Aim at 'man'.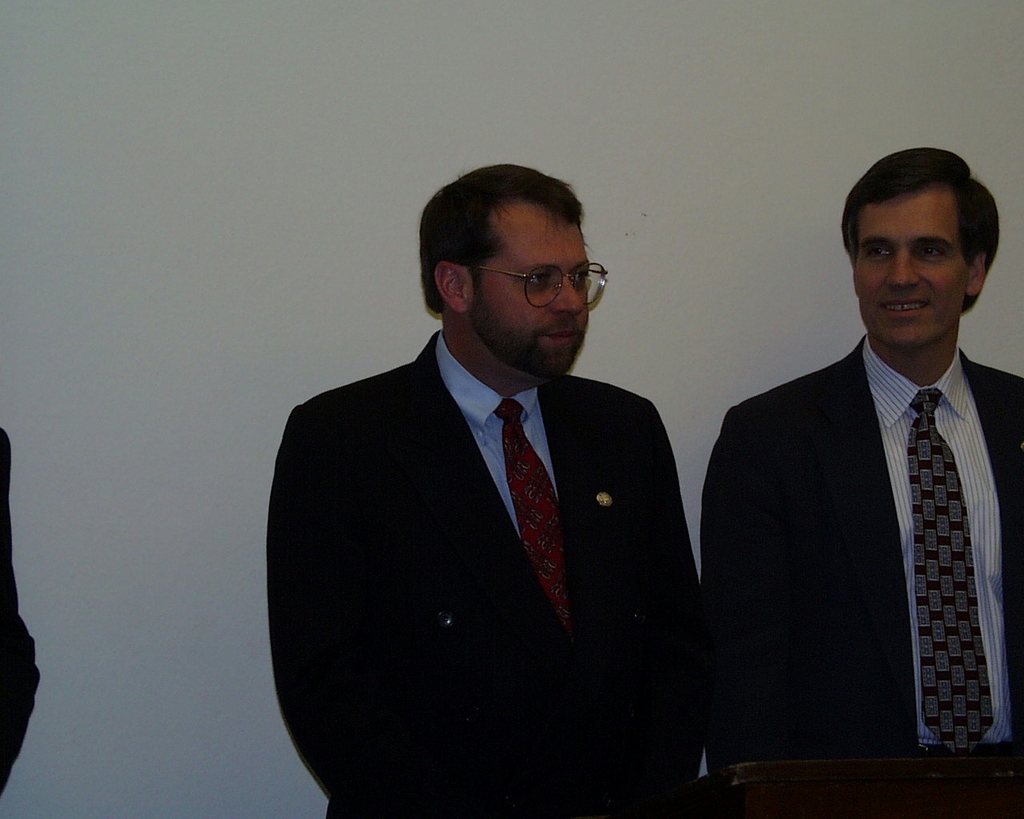
Aimed at pyautogui.locateOnScreen(263, 162, 718, 817).
